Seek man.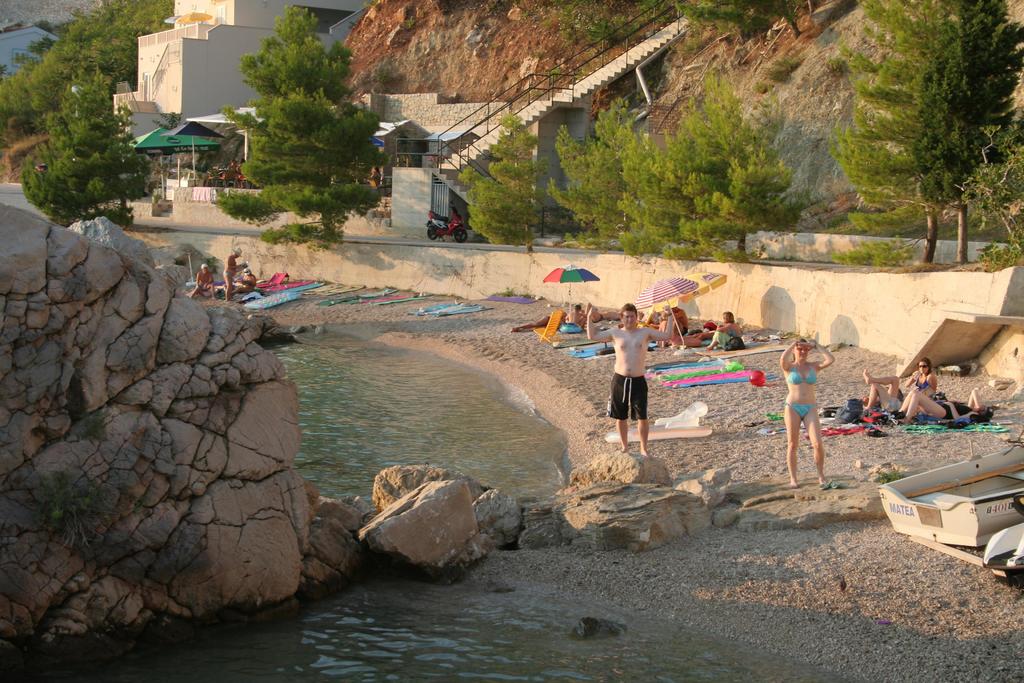
box=[189, 262, 216, 300].
